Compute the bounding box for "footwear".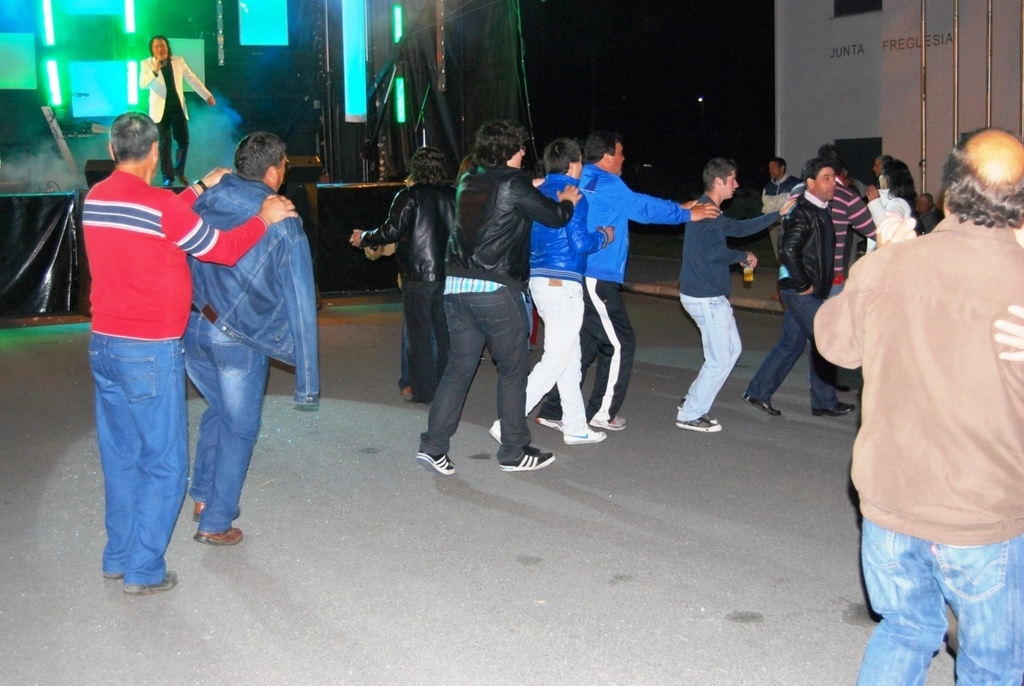
<region>675, 417, 720, 433</region>.
